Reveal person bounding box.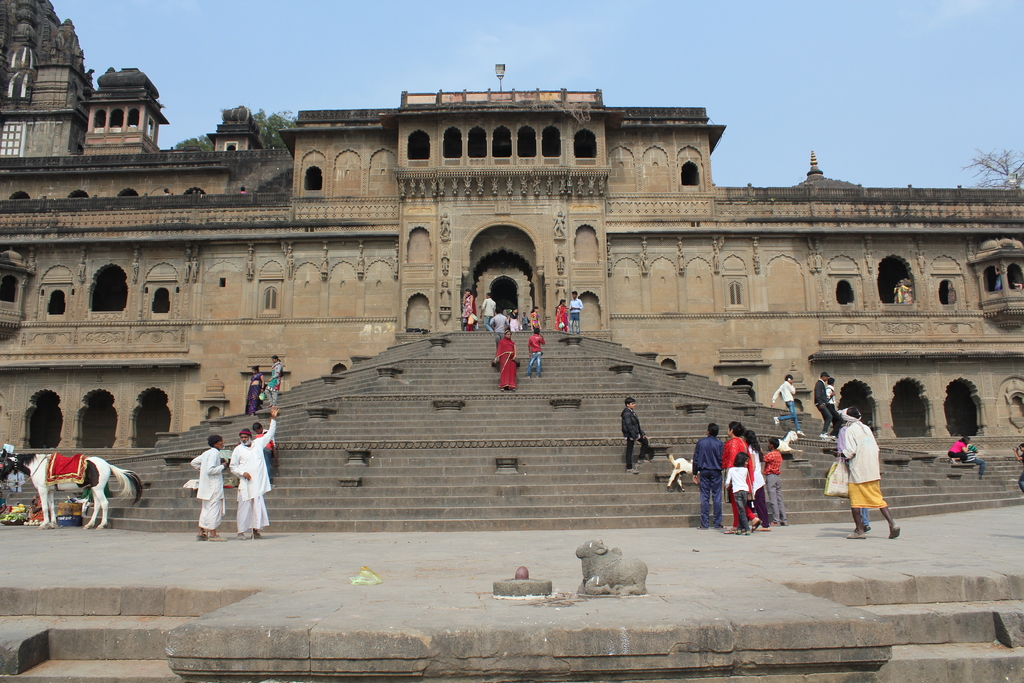
Revealed: [778,373,801,443].
